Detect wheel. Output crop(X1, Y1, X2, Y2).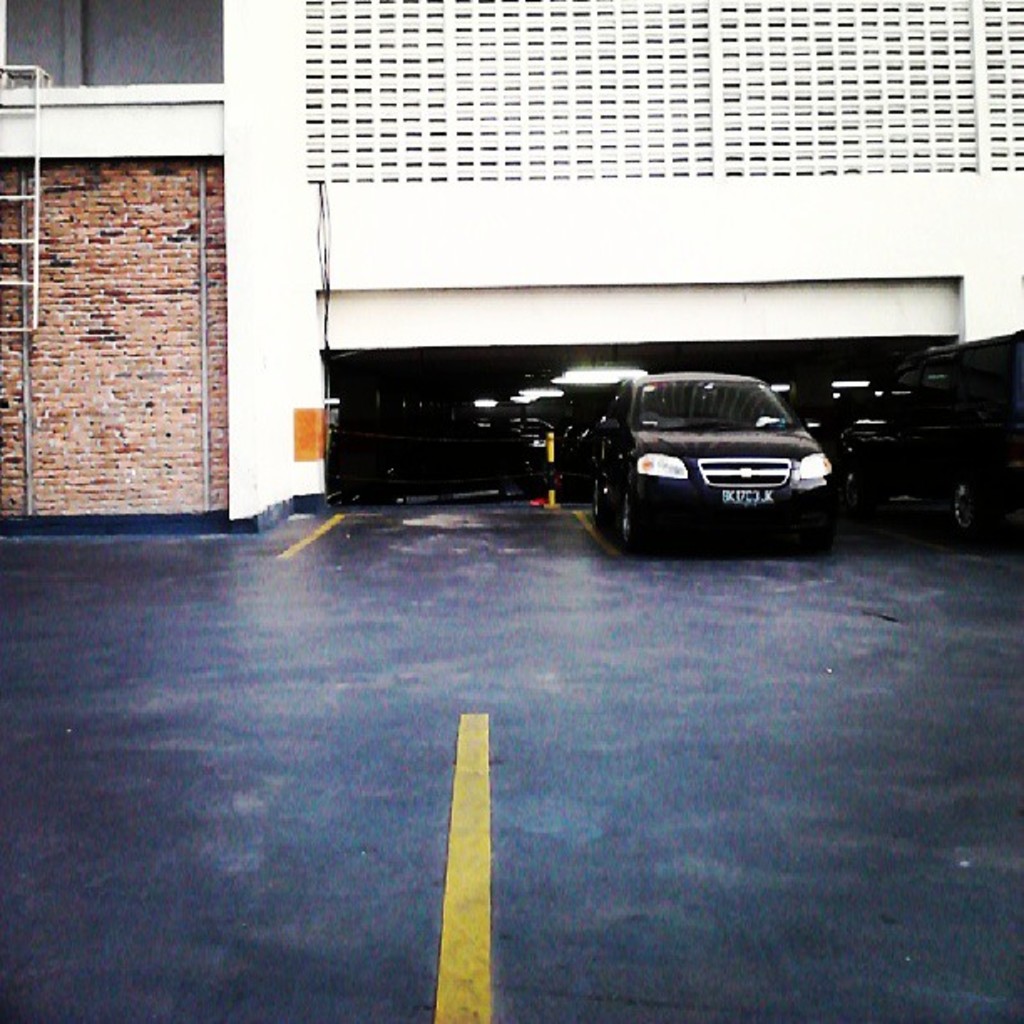
crop(939, 472, 980, 532).
